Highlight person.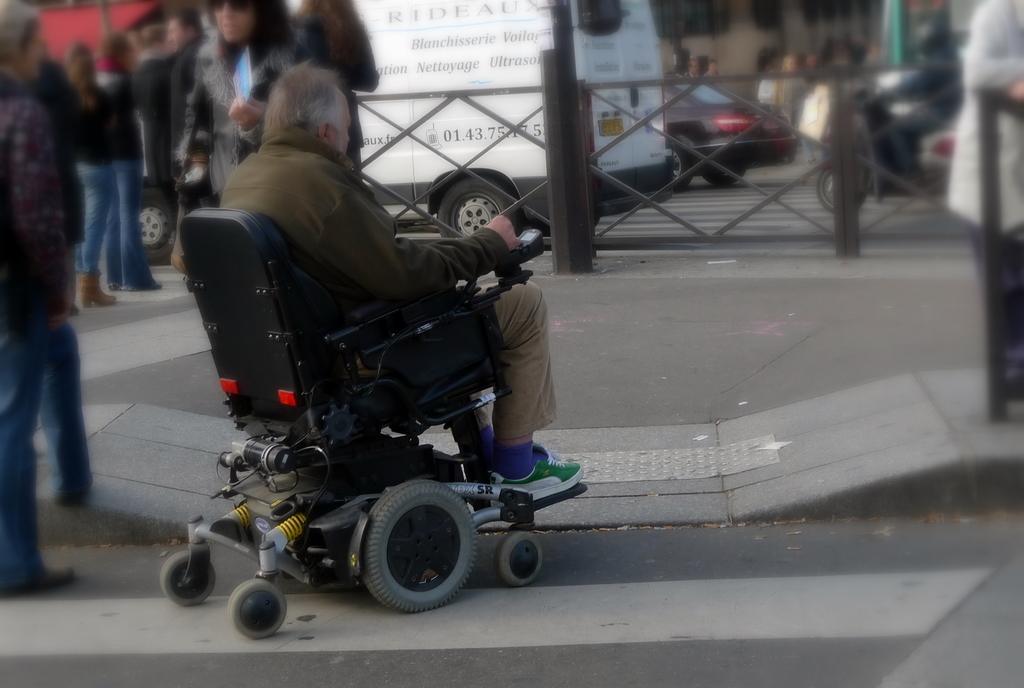
Highlighted region: (771,49,808,124).
